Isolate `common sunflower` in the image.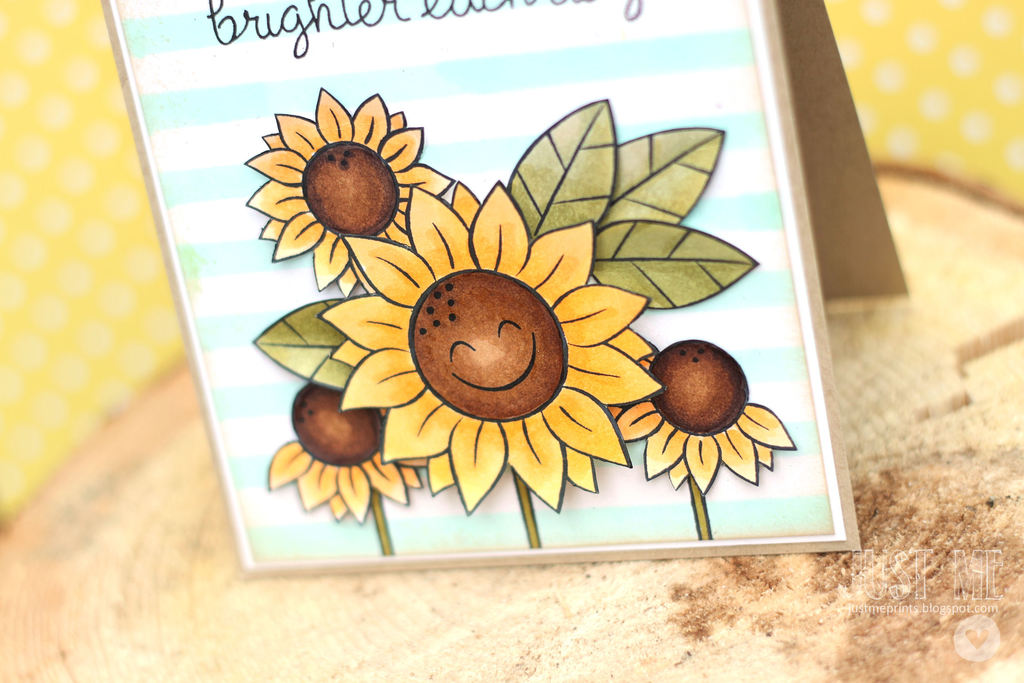
Isolated region: left=618, top=324, right=801, bottom=507.
